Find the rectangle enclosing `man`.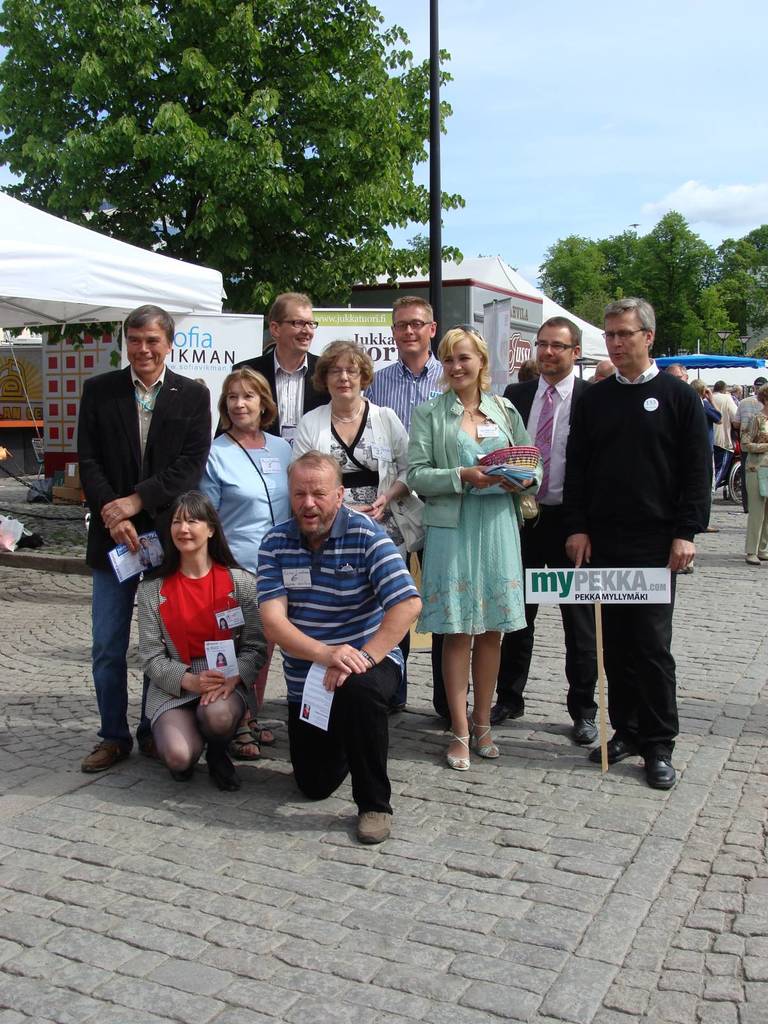
box=[735, 371, 767, 509].
